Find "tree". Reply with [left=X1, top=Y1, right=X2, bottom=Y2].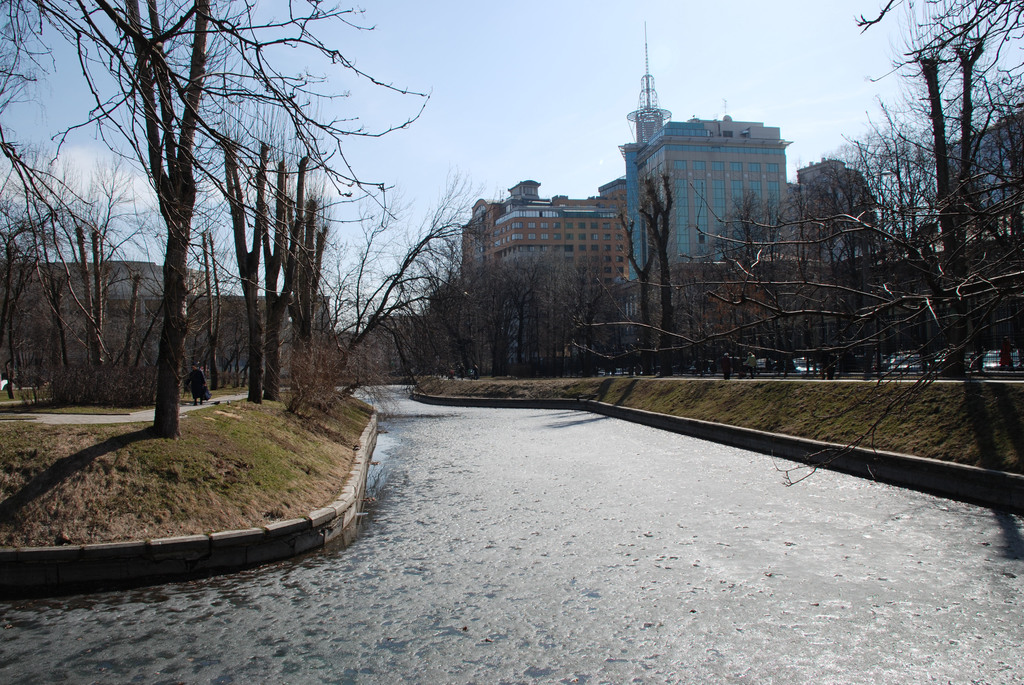
[left=634, top=152, right=683, bottom=379].
